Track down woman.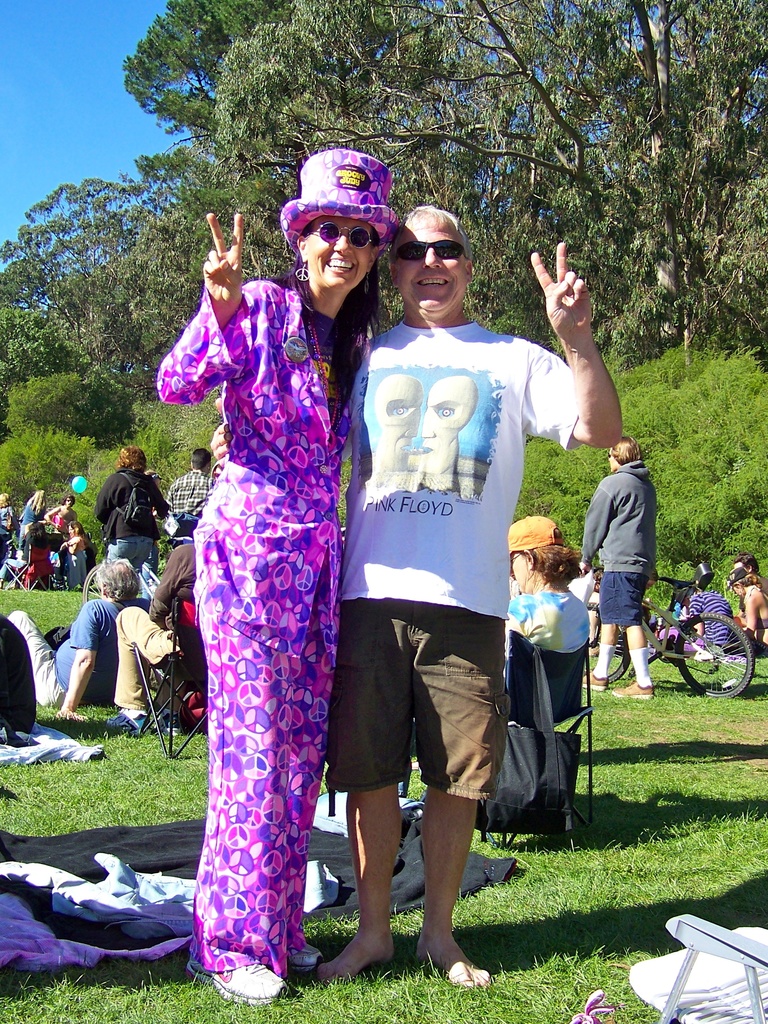
Tracked to x1=500, y1=516, x2=596, y2=652.
